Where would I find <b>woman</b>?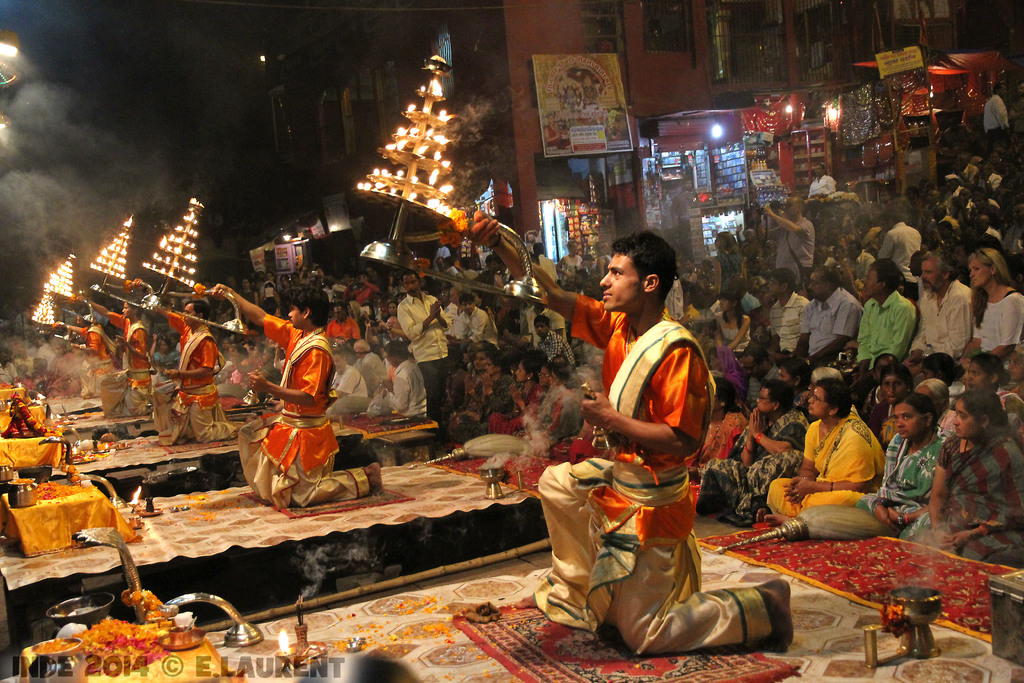
At {"left": 916, "top": 379, "right": 959, "bottom": 429}.
